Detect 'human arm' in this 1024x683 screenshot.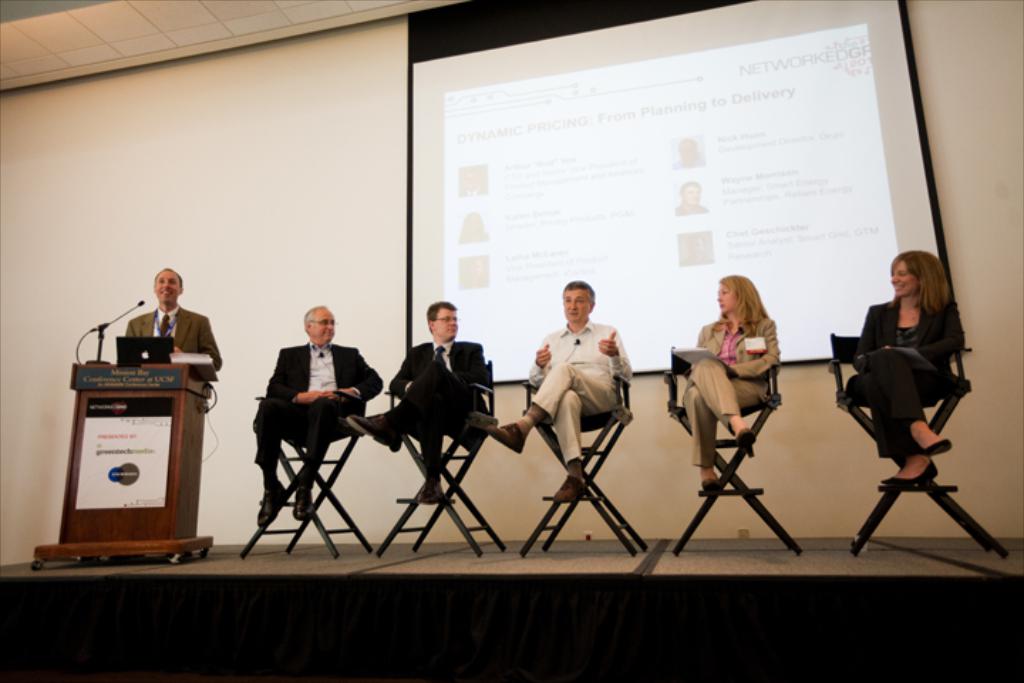
Detection: box(454, 336, 496, 397).
